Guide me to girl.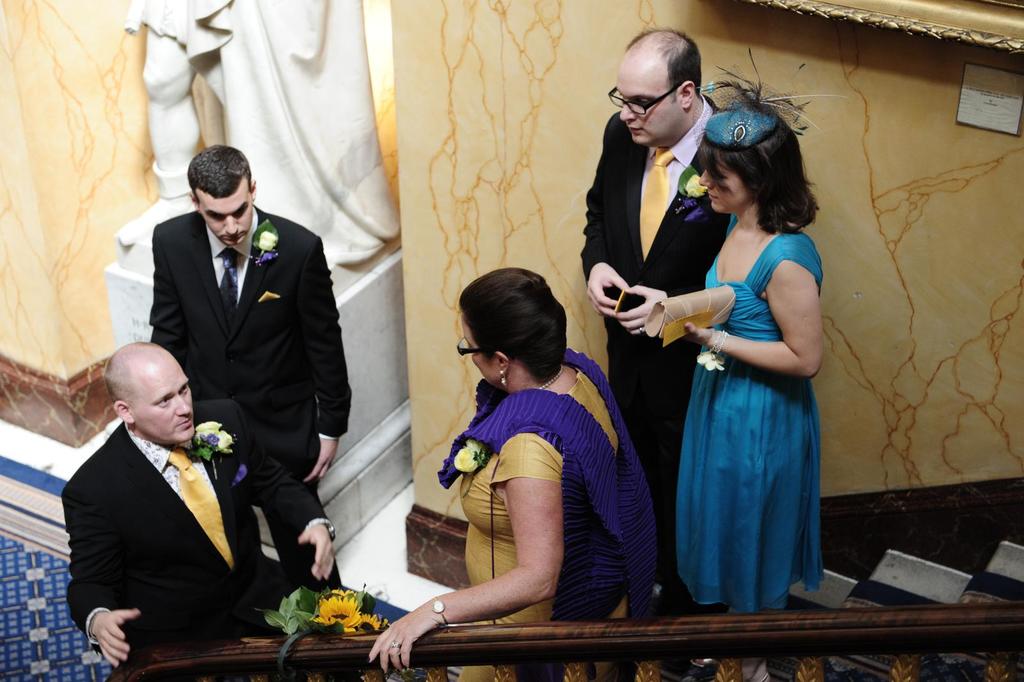
Guidance: 676/61/829/619.
